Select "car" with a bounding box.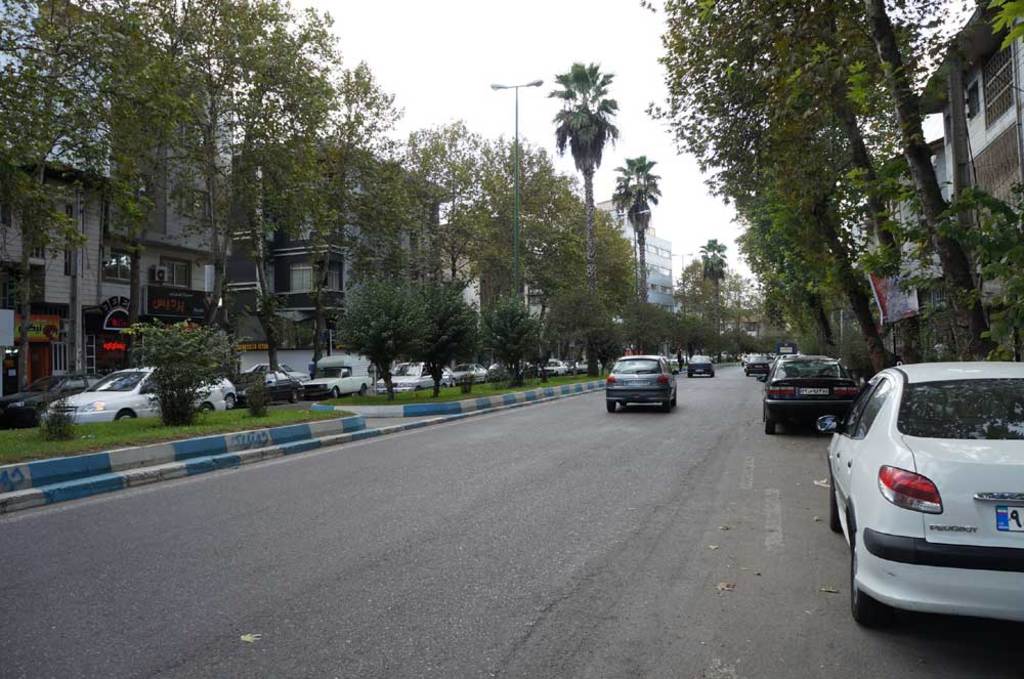
l=837, t=358, r=1017, b=643.
